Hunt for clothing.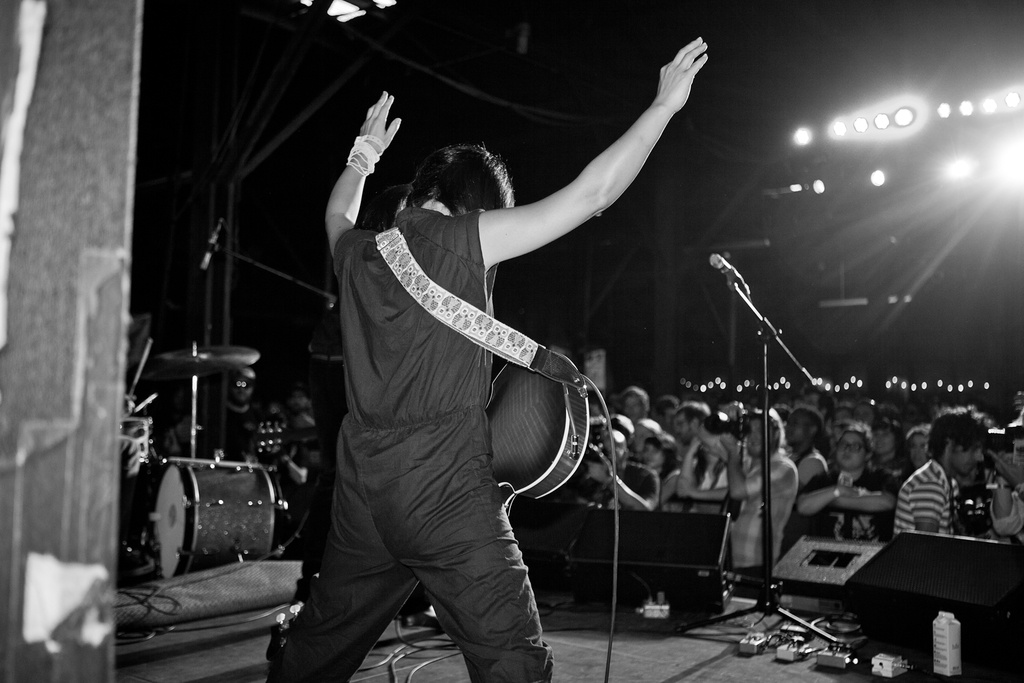
Hunted down at (left=893, top=450, right=956, bottom=541).
